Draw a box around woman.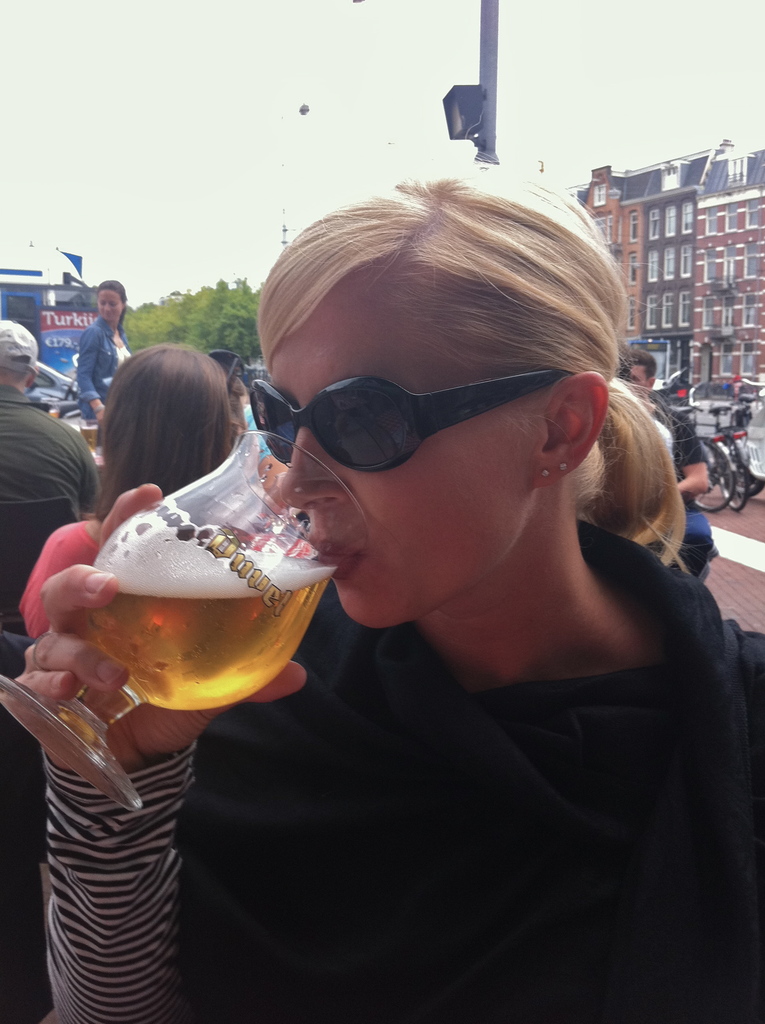
l=16, t=154, r=762, b=1020.
